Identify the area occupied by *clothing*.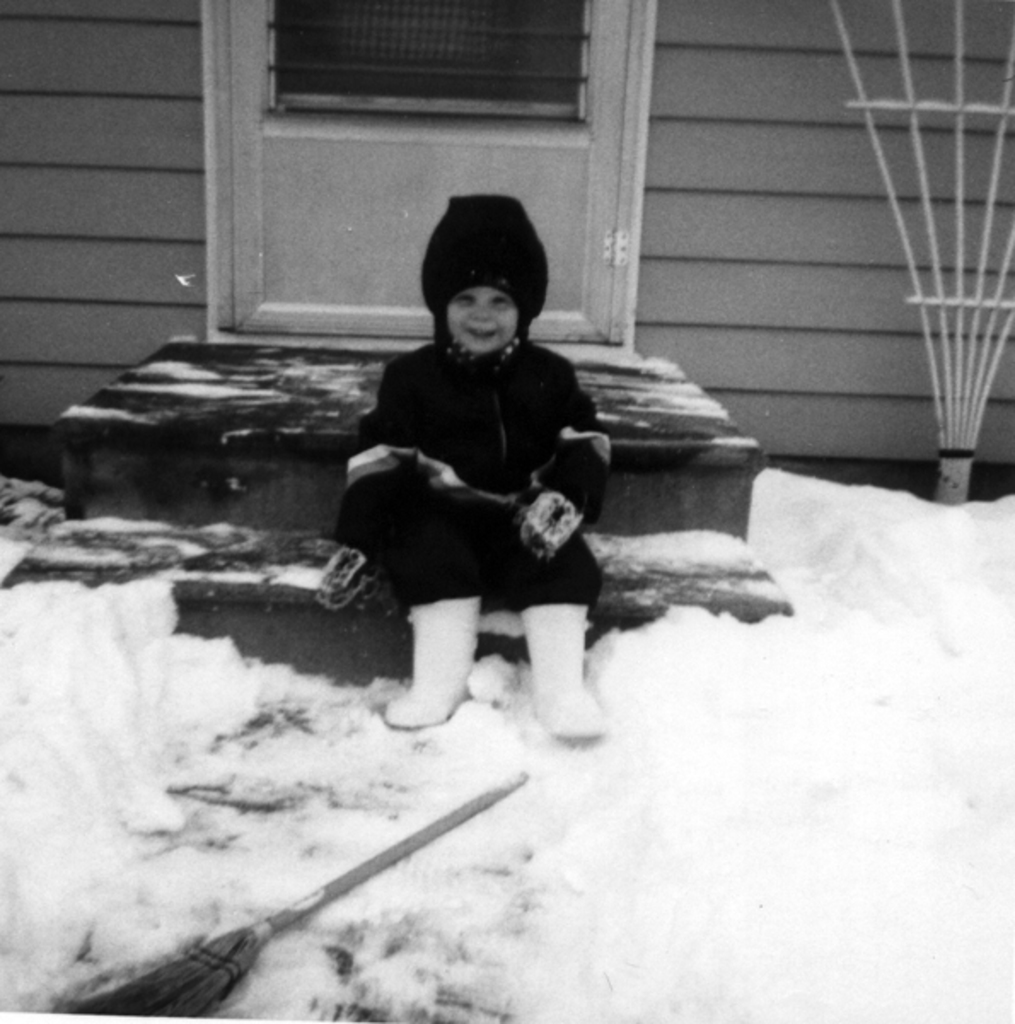
Area: 329/295/640/667.
